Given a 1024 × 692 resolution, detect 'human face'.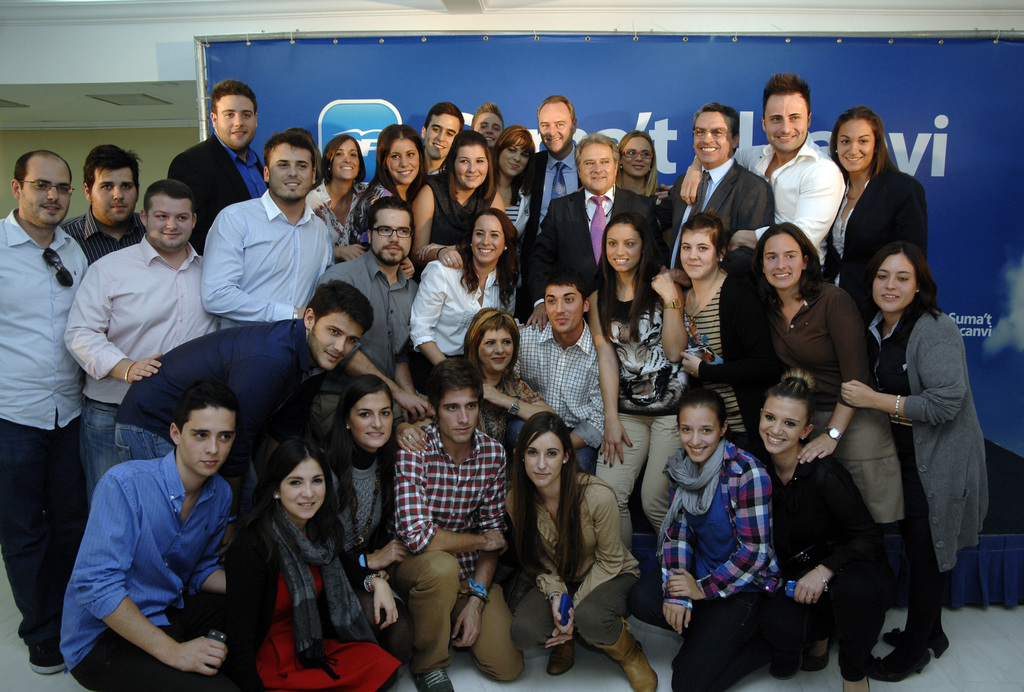
<box>178,408,237,478</box>.
